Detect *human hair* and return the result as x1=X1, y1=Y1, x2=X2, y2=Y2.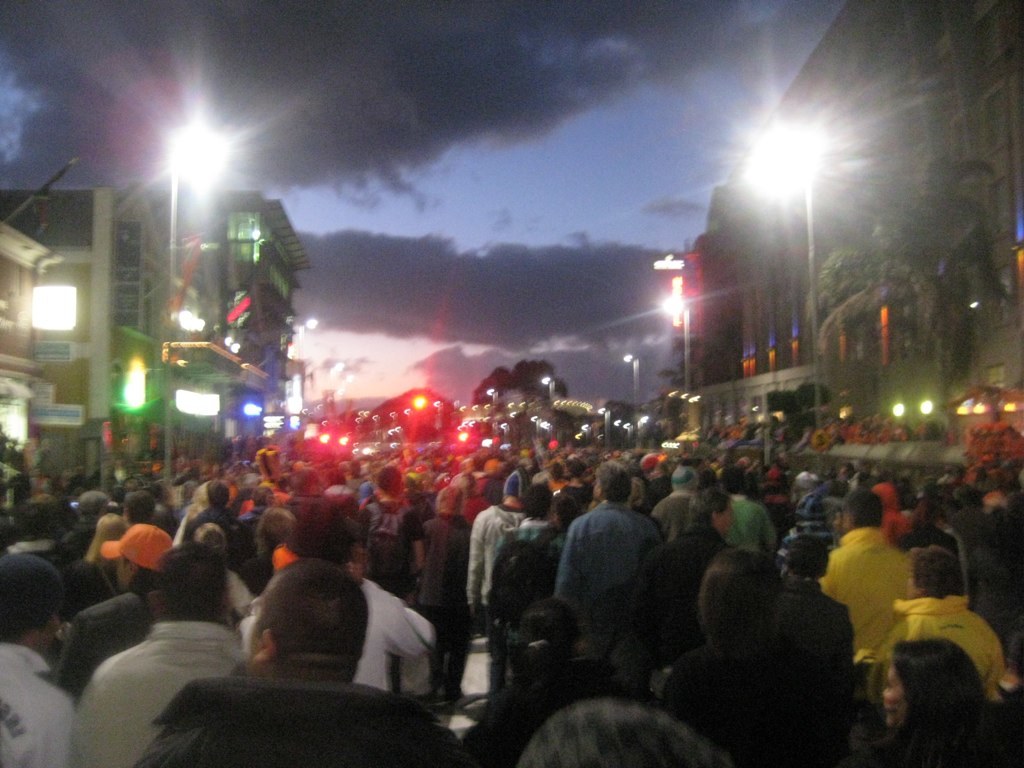
x1=845, y1=488, x2=881, y2=521.
